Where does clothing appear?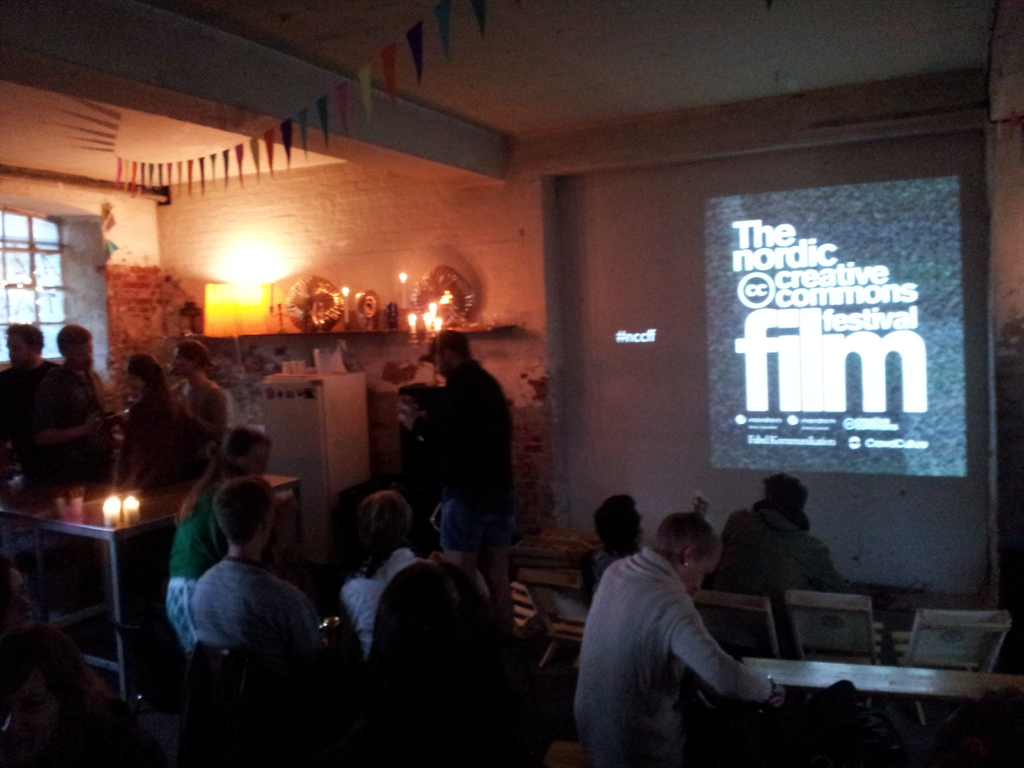
Appears at [left=338, top=548, right=413, bottom=650].
